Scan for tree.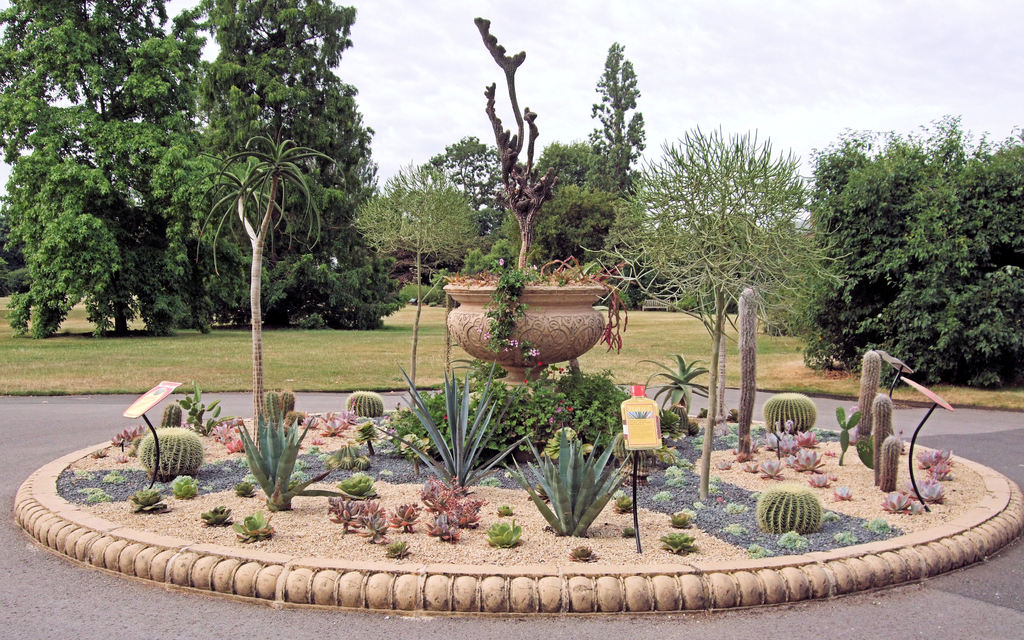
Scan result: (left=730, top=316, right=781, bottom=461).
